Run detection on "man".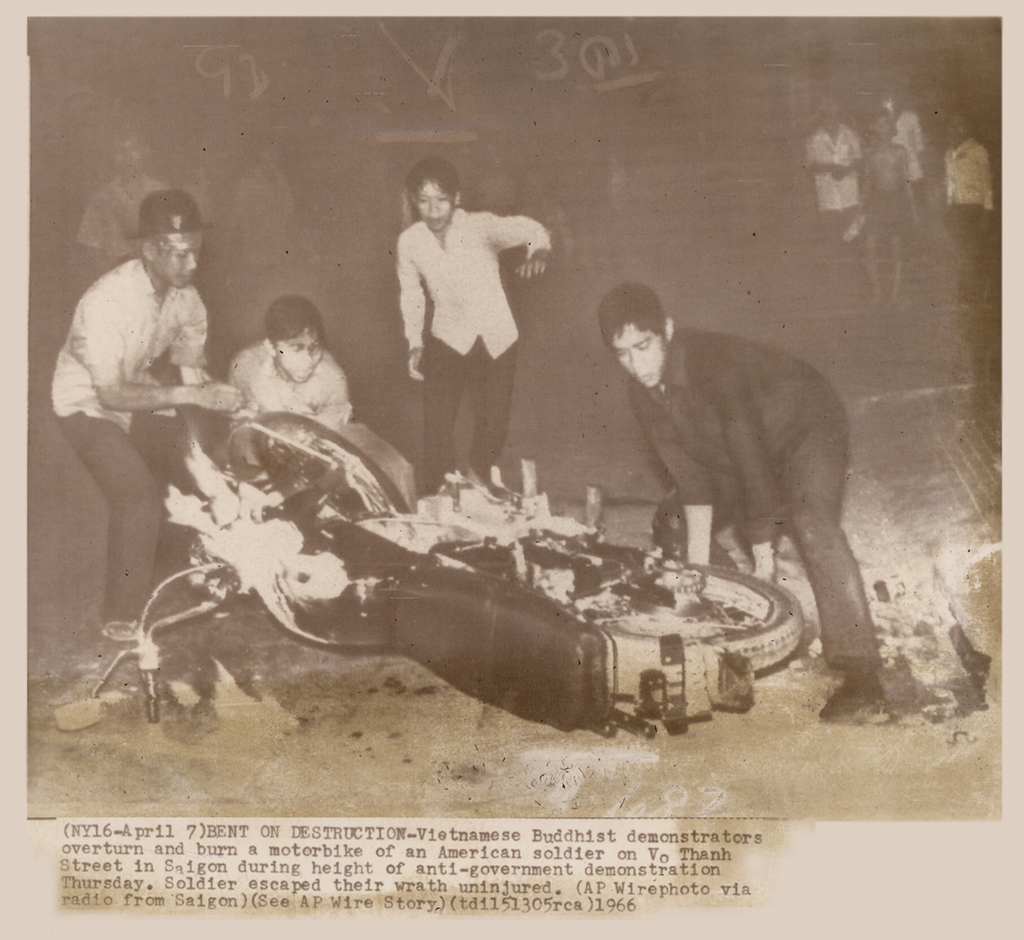
Result: left=596, top=277, right=884, bottom=723.
